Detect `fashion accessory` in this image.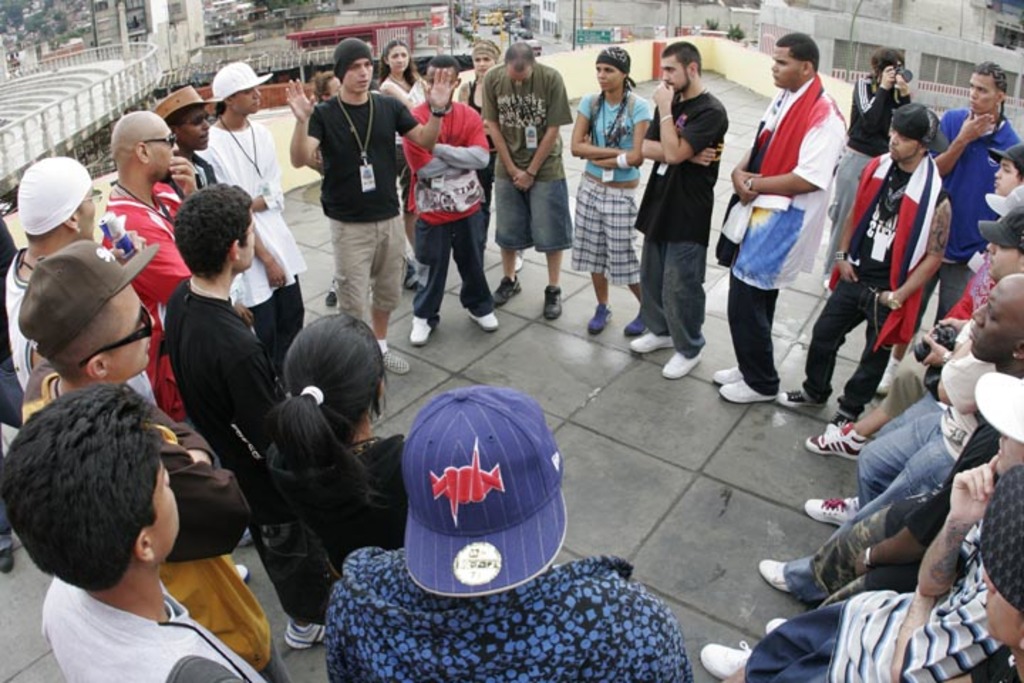
Detection: detection(758, 559, 788, 593).
